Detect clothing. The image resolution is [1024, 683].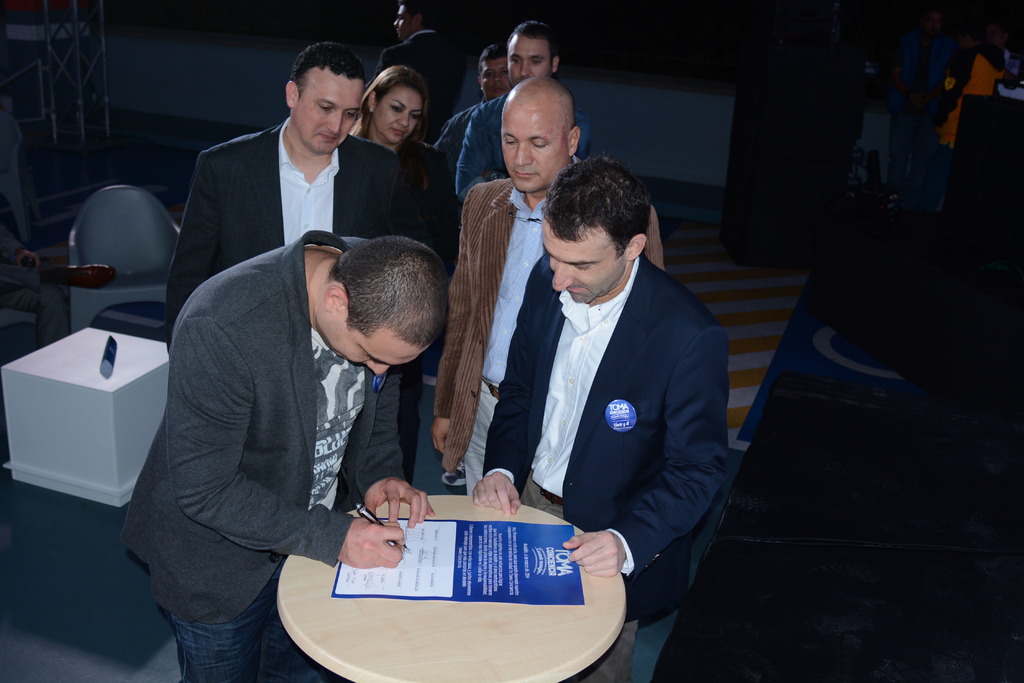
BBox(460, 94, 595, 211).
